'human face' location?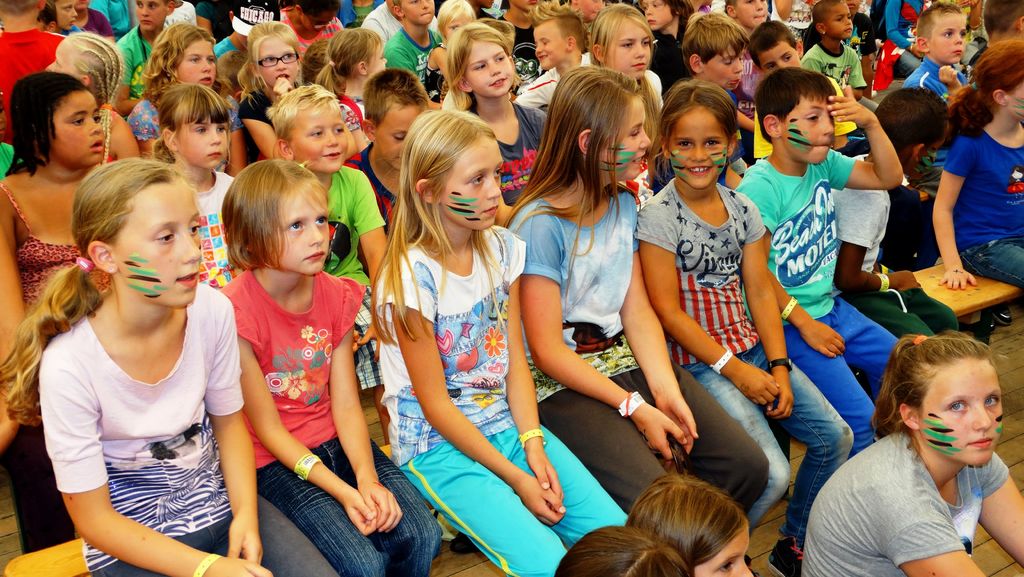
box=[173, 38, 219, 90]
